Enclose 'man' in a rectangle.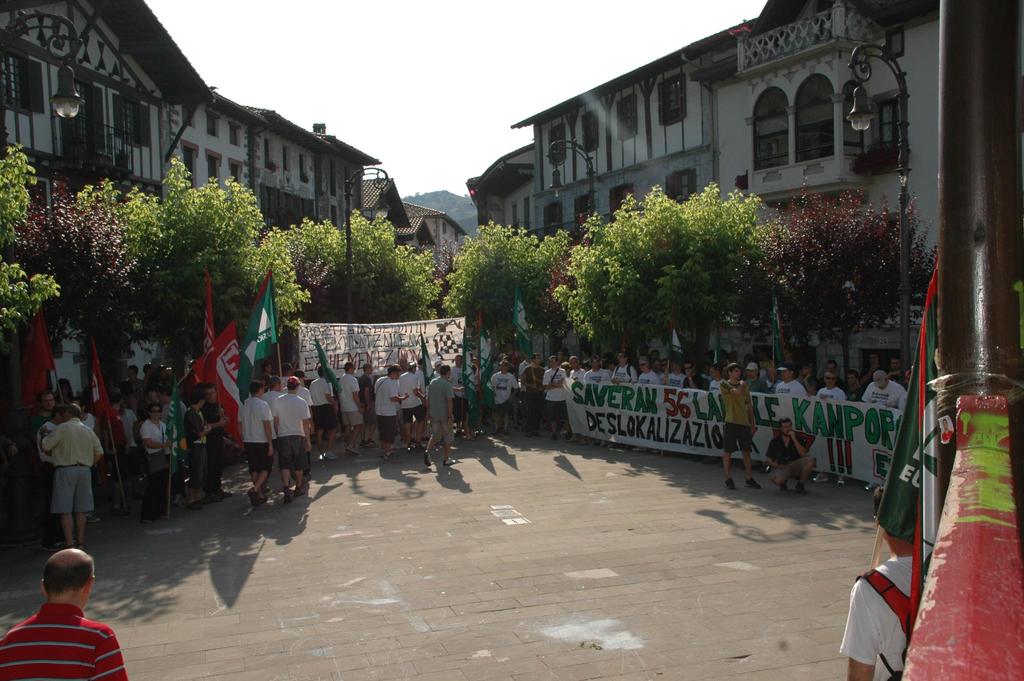
[184, 392, 210, 510].
